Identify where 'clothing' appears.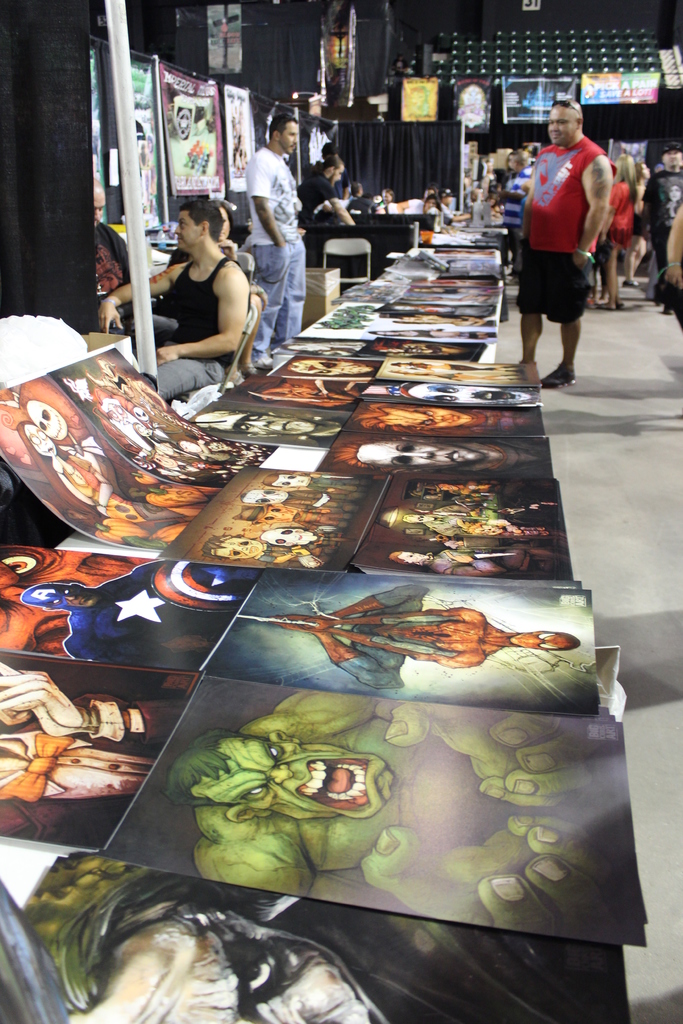
Appears at box(349, 195, 373, 212).
